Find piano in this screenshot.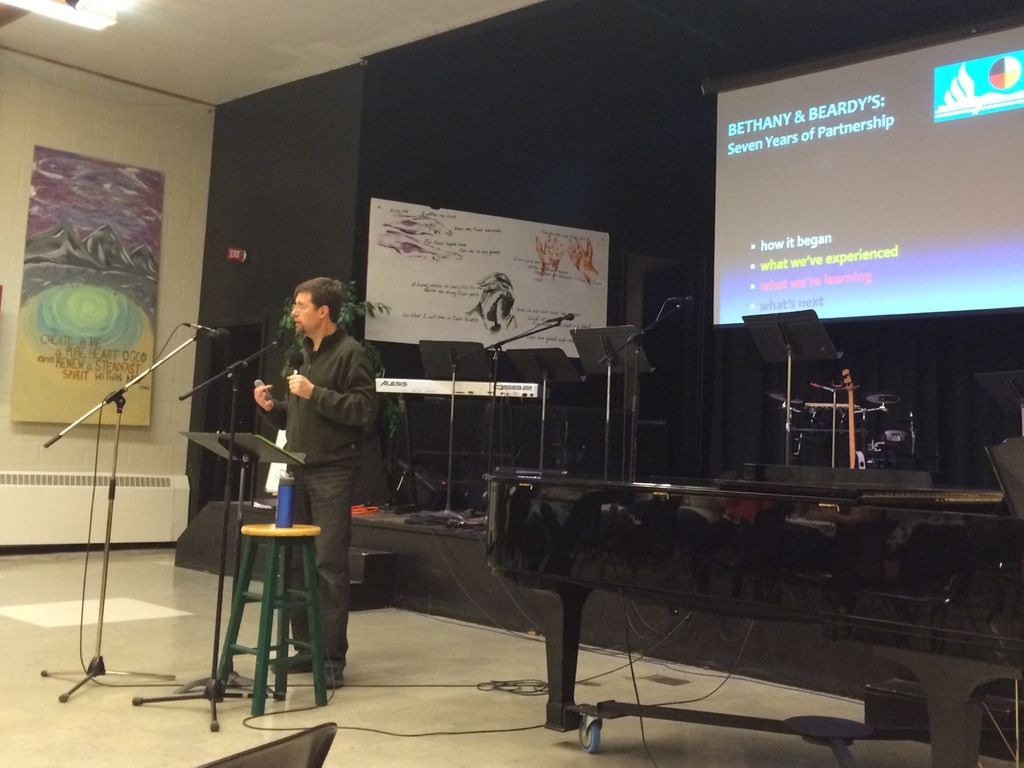
The bounding box for piano is bbox=(420, 412, 1023, 735).
